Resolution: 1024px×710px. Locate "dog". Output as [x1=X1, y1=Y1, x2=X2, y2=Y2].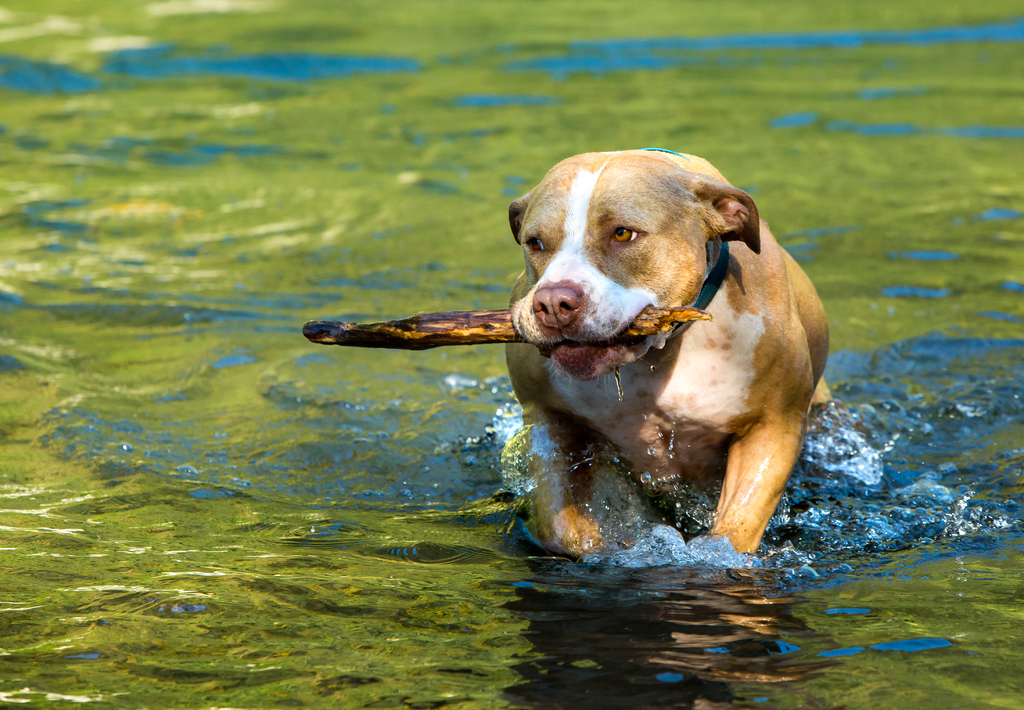
[x1=505, y1=146, x2=833, y2=556].
